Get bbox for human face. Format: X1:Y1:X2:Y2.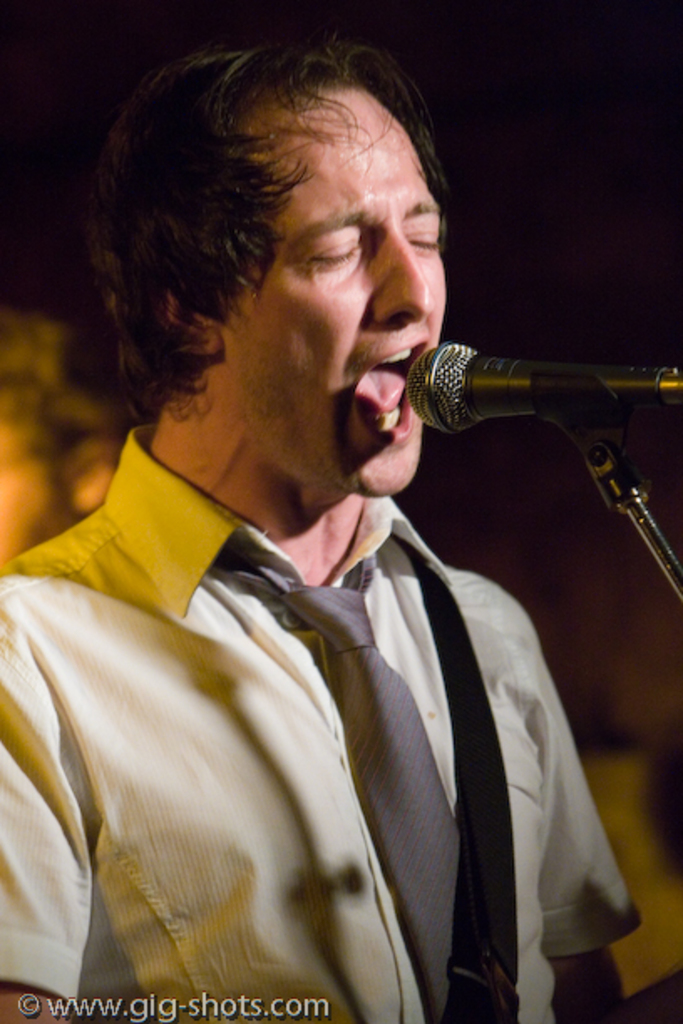
214:80:455:495.
